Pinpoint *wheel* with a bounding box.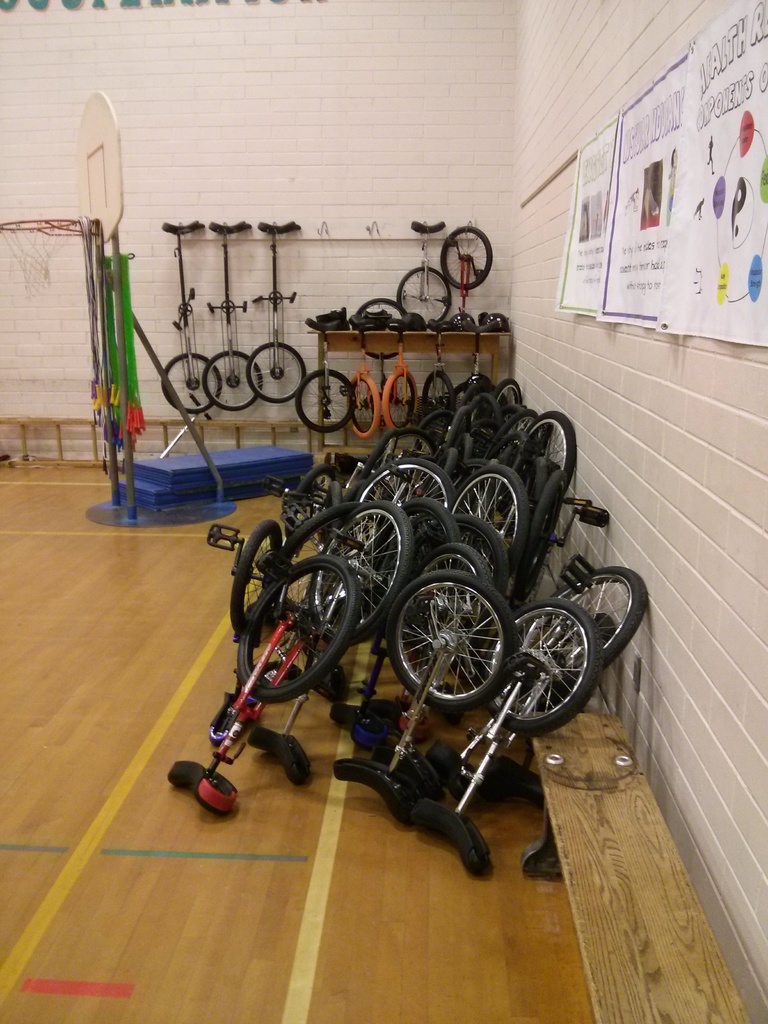
left=351, top=370, right=381, bottom=444.
